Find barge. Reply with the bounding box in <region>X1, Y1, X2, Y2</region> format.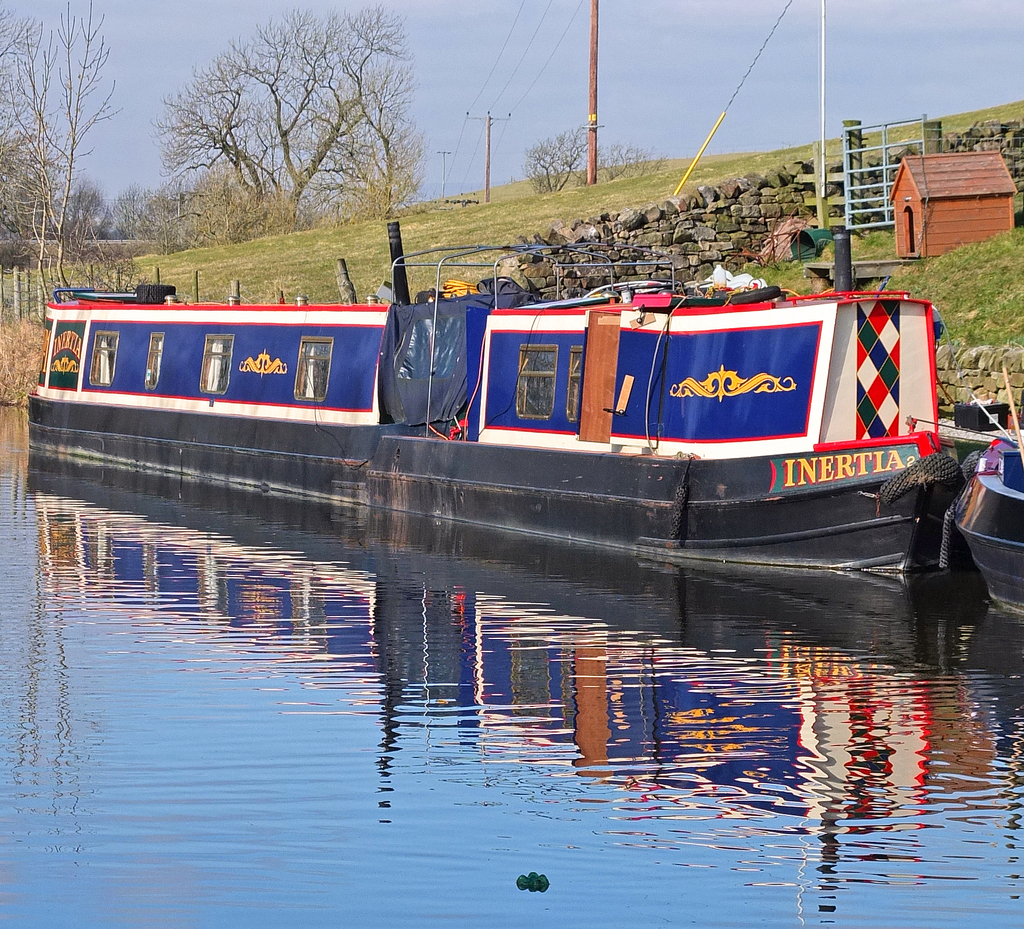
<region>941, 369, 1023, 612</region>.
